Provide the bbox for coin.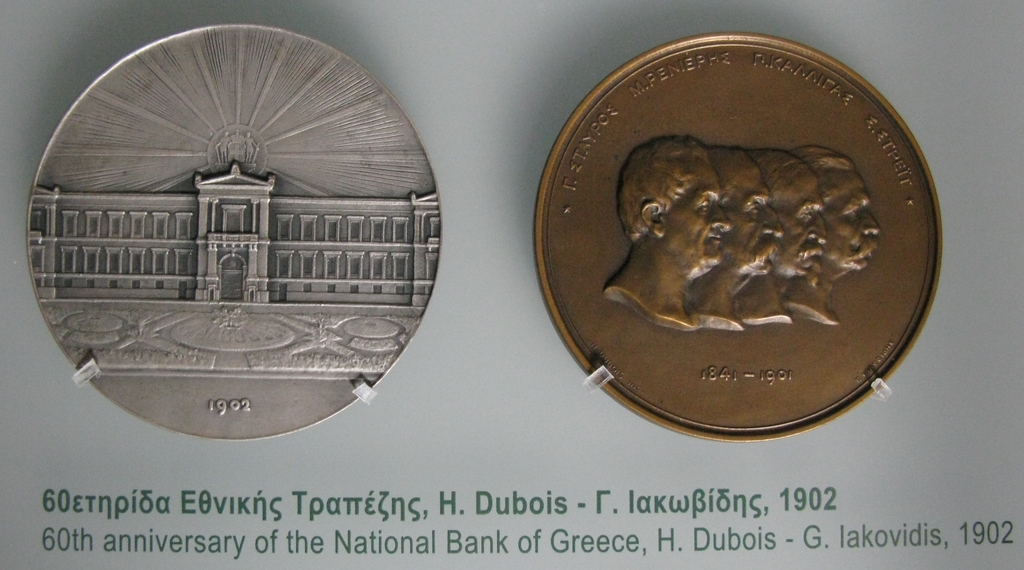
24 21 443 439.
